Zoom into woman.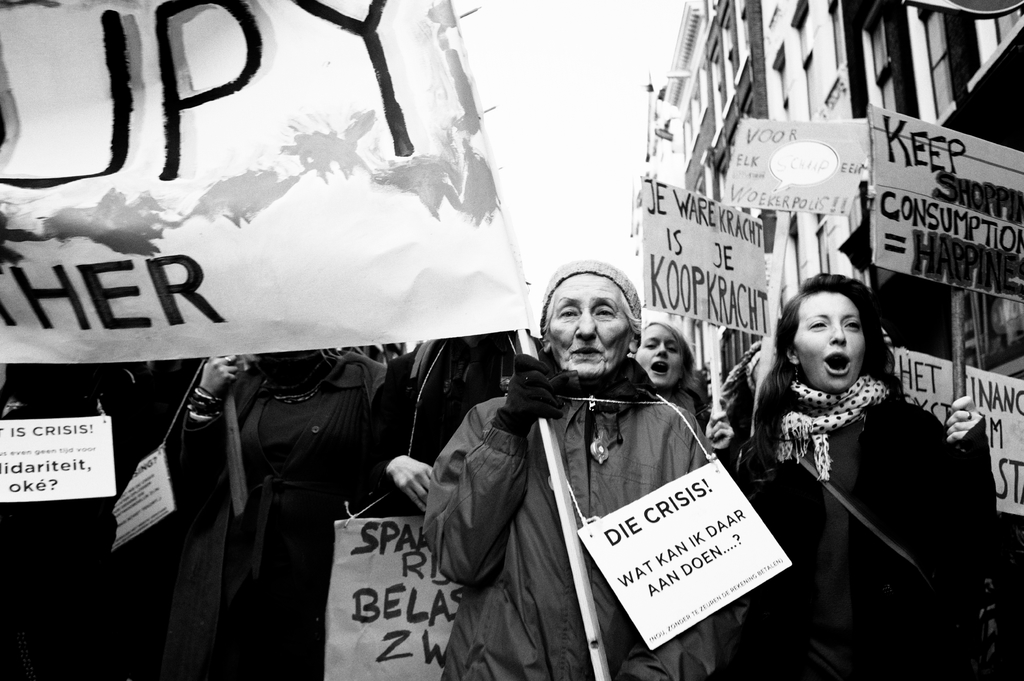
Zoom target: 625:323:735:465.
